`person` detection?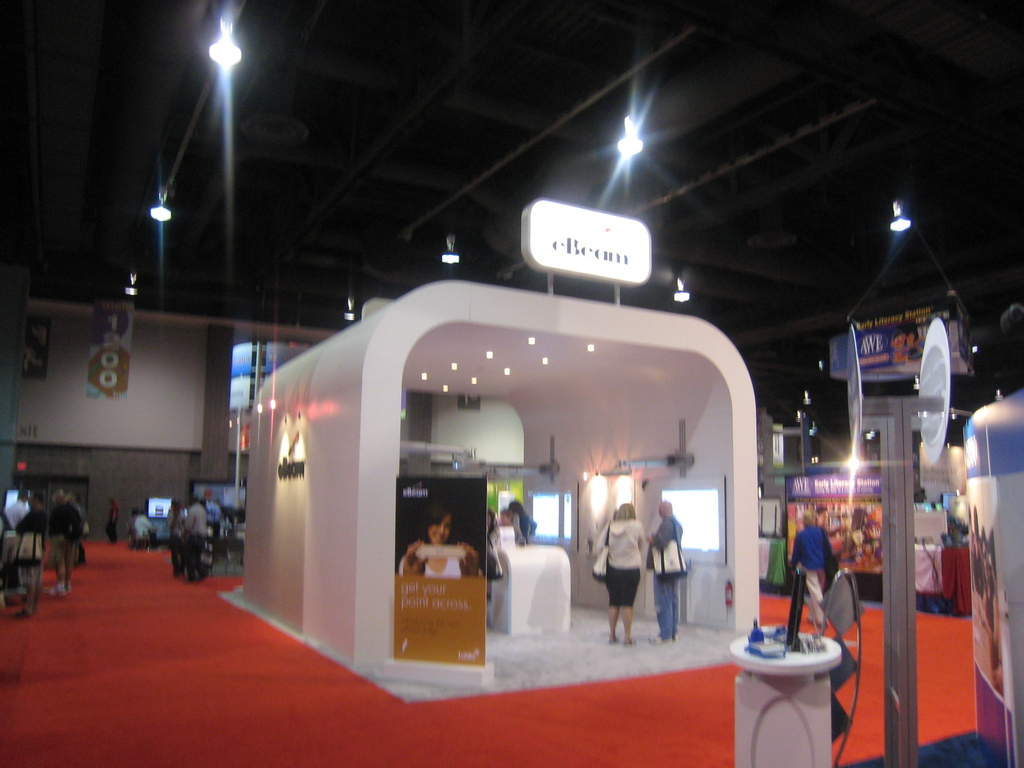
[left=104, top=500, right=120, bottom=543]
